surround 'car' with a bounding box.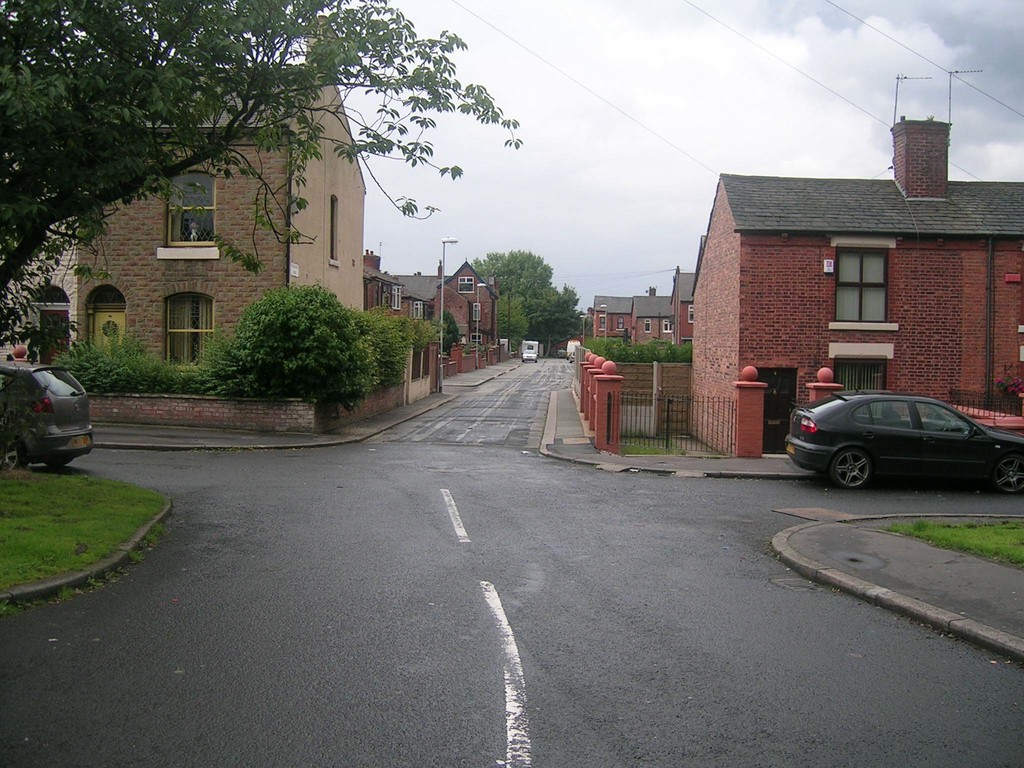
crop(0, 358, 95, 472).
